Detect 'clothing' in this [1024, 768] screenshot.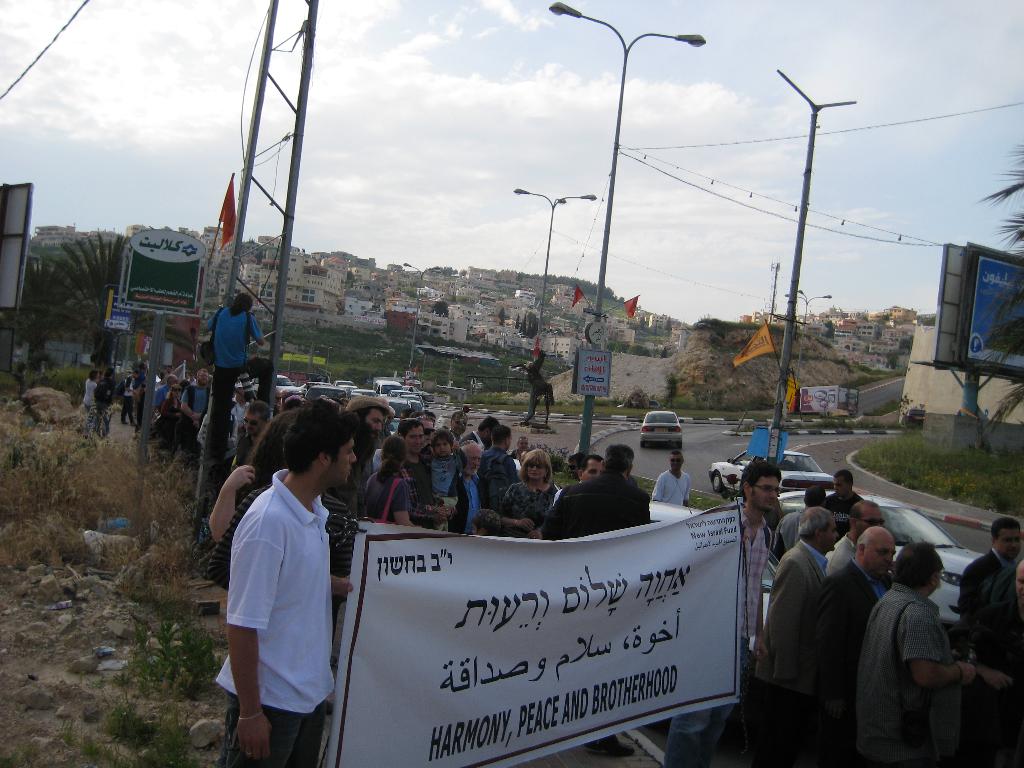
Detection: [211, 296, 273, 459].
